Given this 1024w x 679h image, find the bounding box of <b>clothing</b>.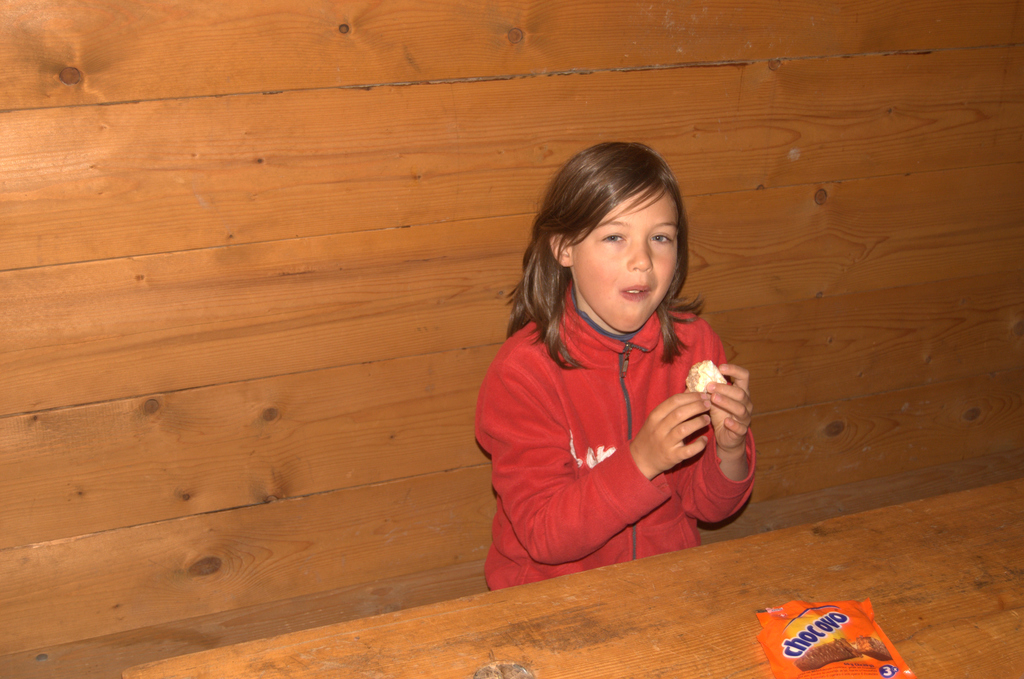
(472, 248, 774, 569).
